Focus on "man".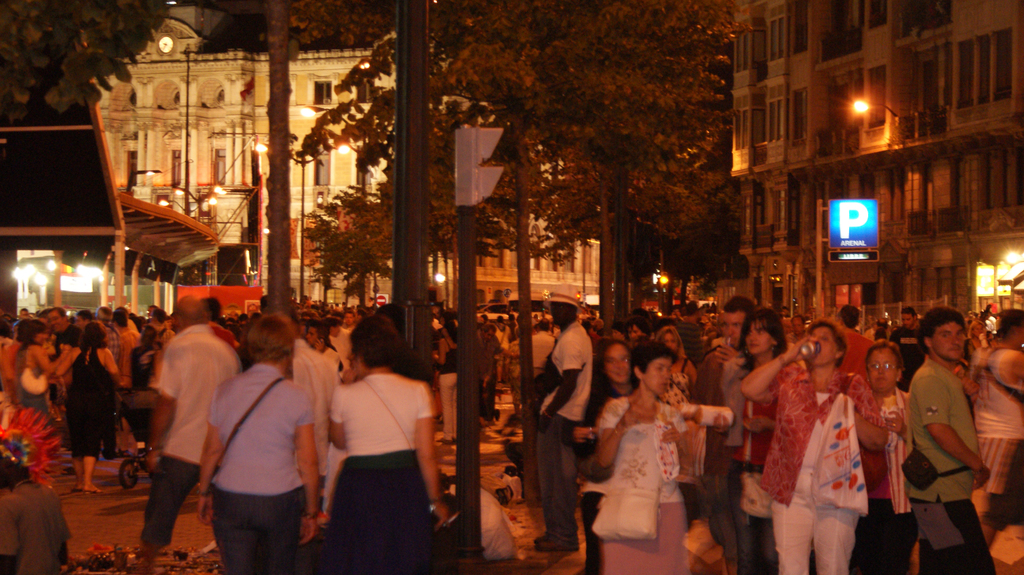
Focused at <region>126, 296, 229, 546</region>.
